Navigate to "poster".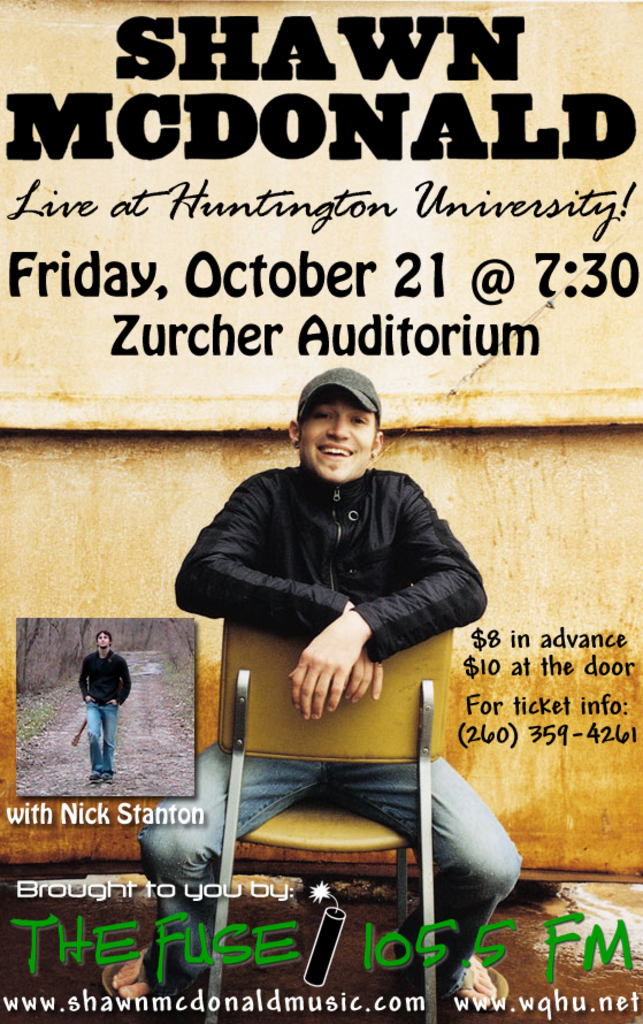
Navigation target: 0:3:642:1023.
